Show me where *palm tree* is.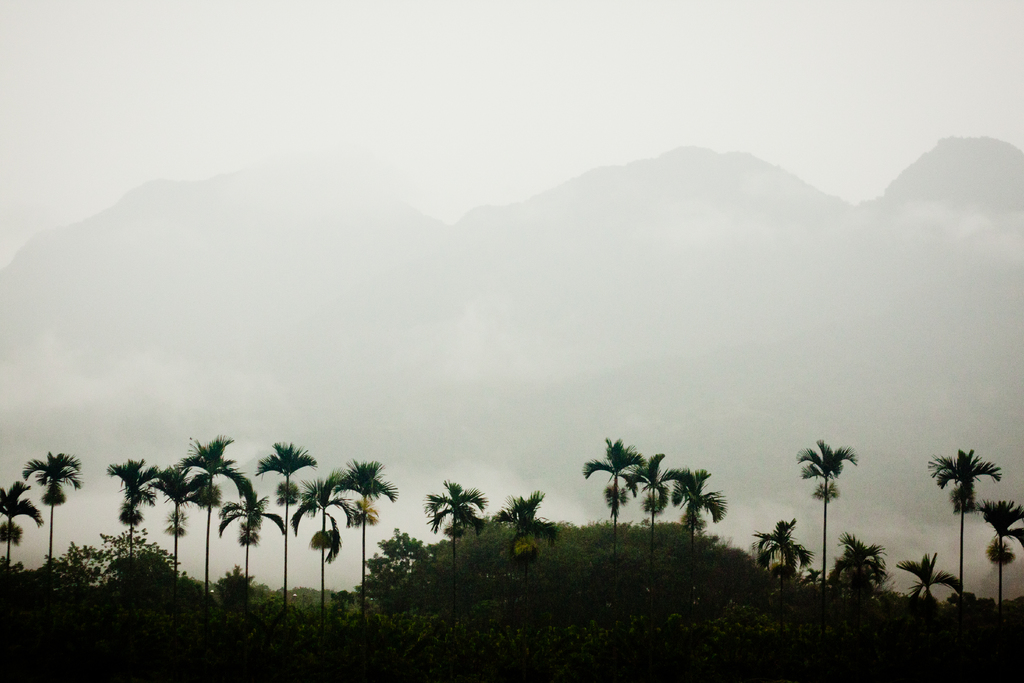
*palm tree* is at <box>147,461,225,575</box>.
